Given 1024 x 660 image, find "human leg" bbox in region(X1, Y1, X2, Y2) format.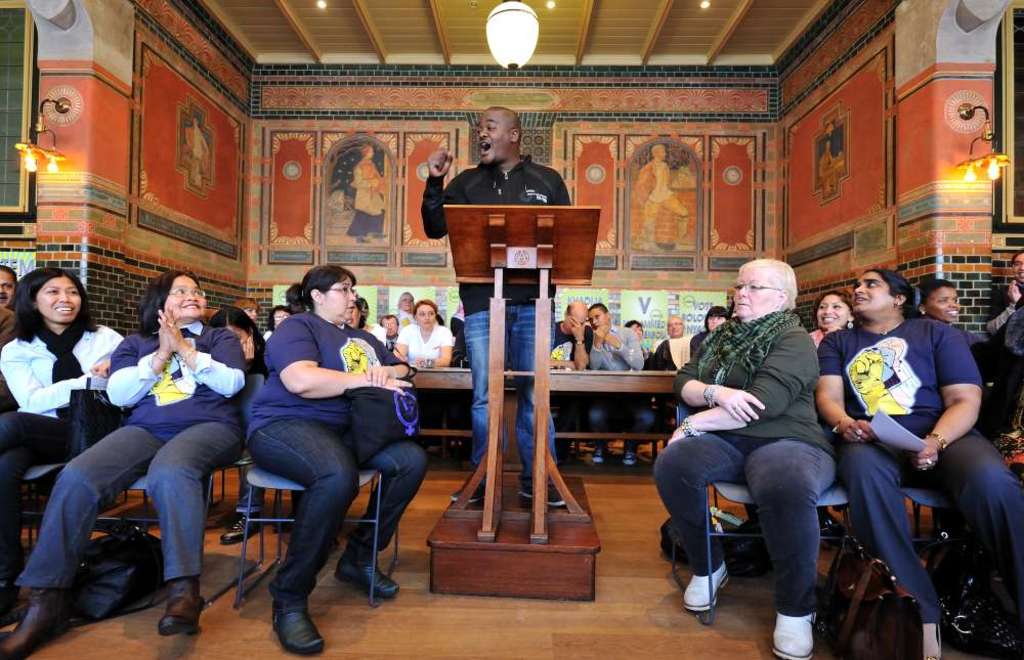
region(735, 437, 839, 657).
